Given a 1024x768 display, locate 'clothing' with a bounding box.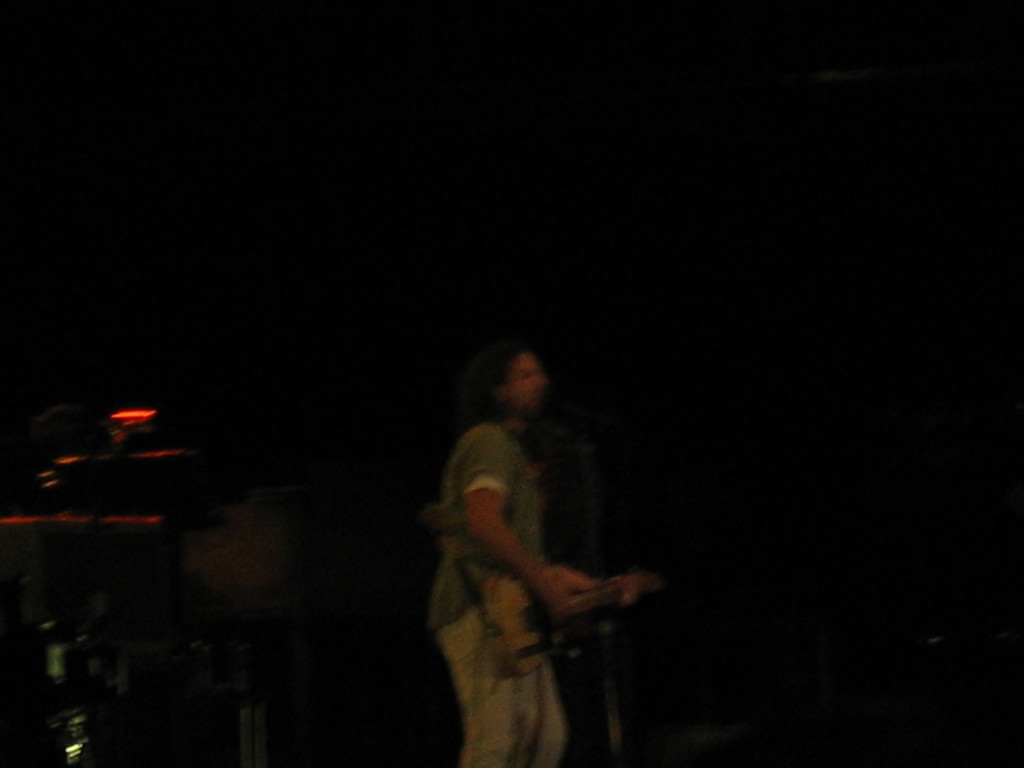
Located: region(400, 371, 588, 722).
